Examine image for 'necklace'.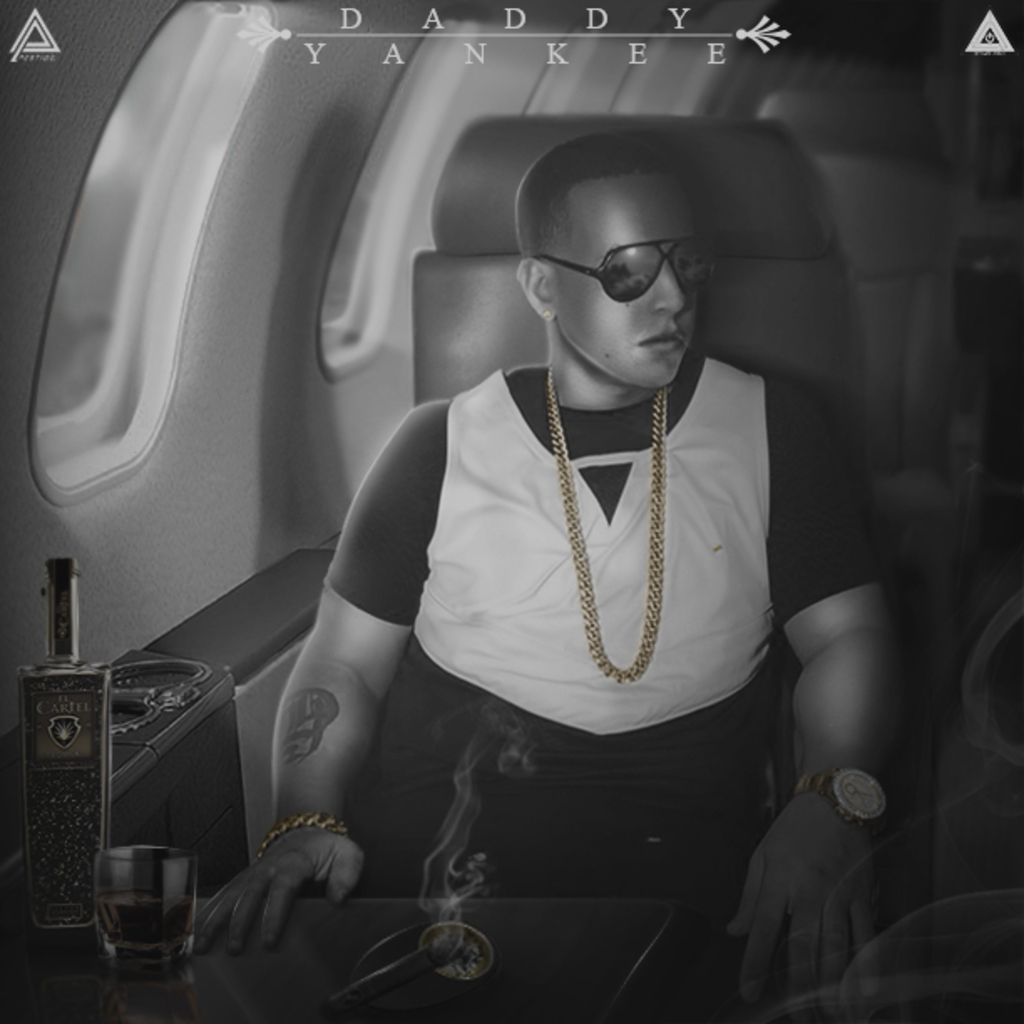
Examination result: detection(537, 368, 668, 683).
